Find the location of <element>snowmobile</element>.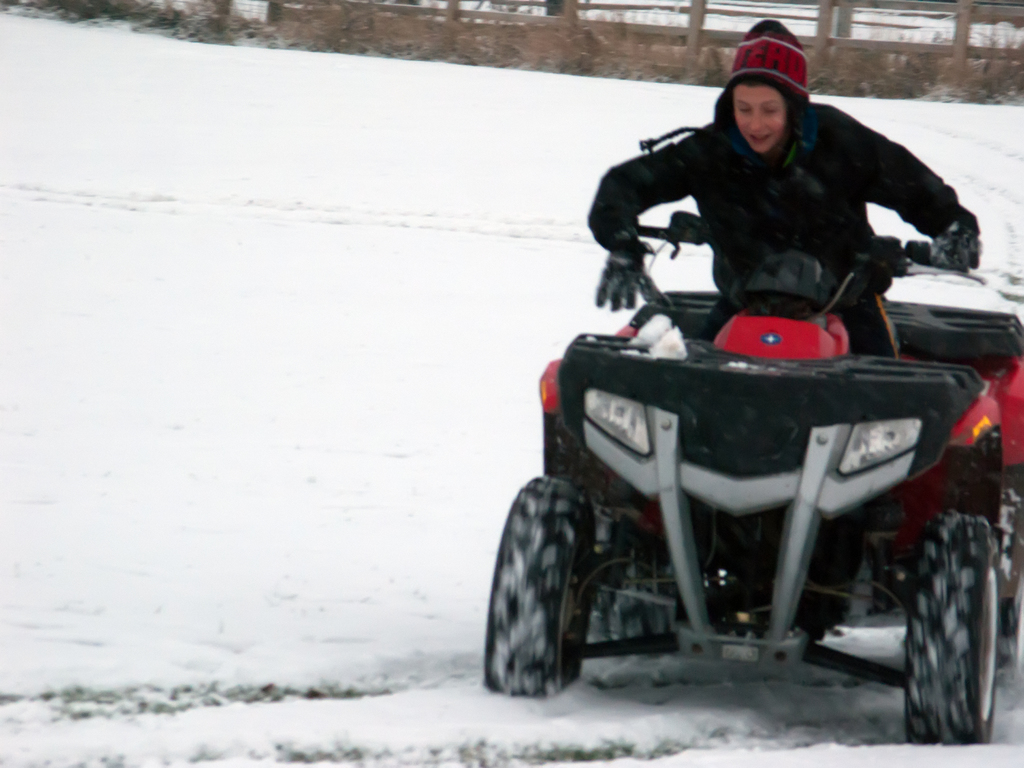
Location: {"x1": 488, "y1": 207, "x2": 1023, "y2": 743}.
